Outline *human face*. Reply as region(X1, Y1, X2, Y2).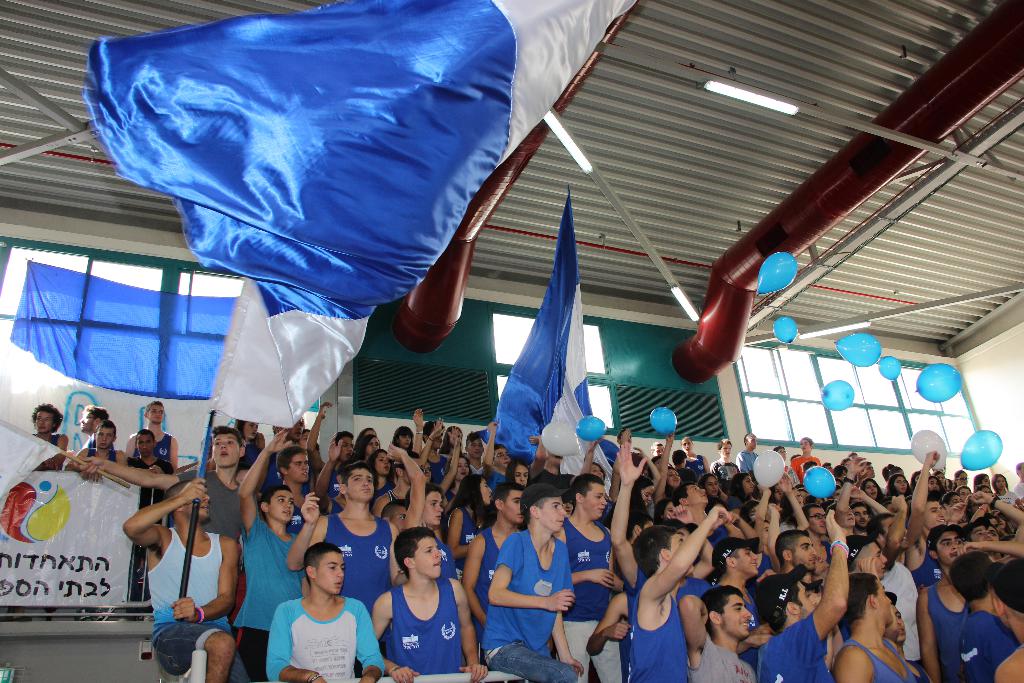
region(866, 542, 885, 575).
